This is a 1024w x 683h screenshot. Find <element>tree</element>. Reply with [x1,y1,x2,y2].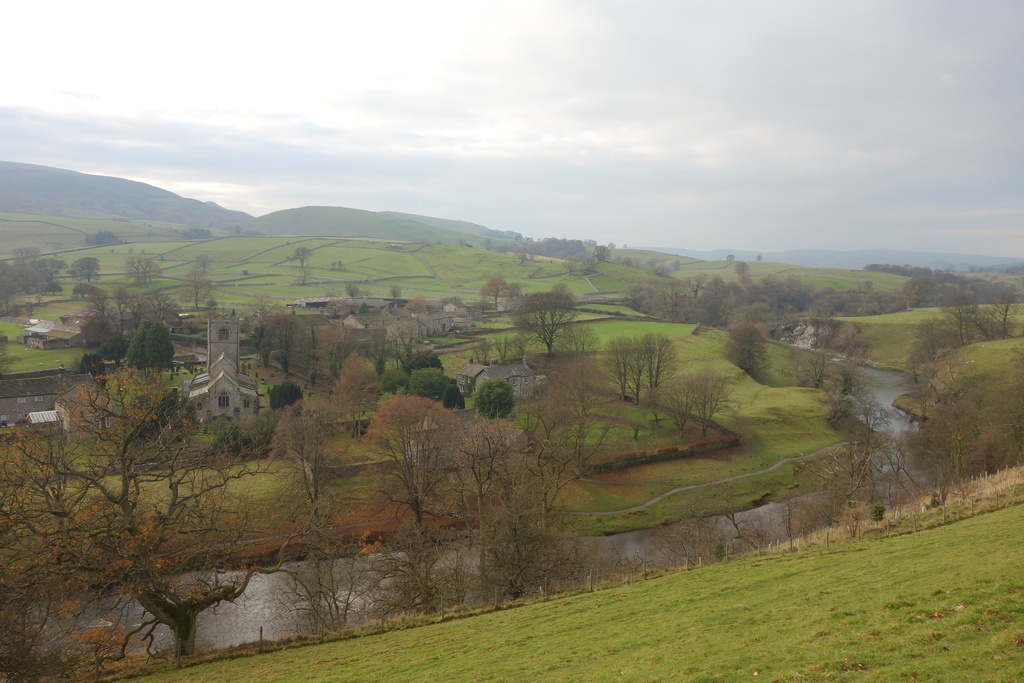
[241,311,280,366].
